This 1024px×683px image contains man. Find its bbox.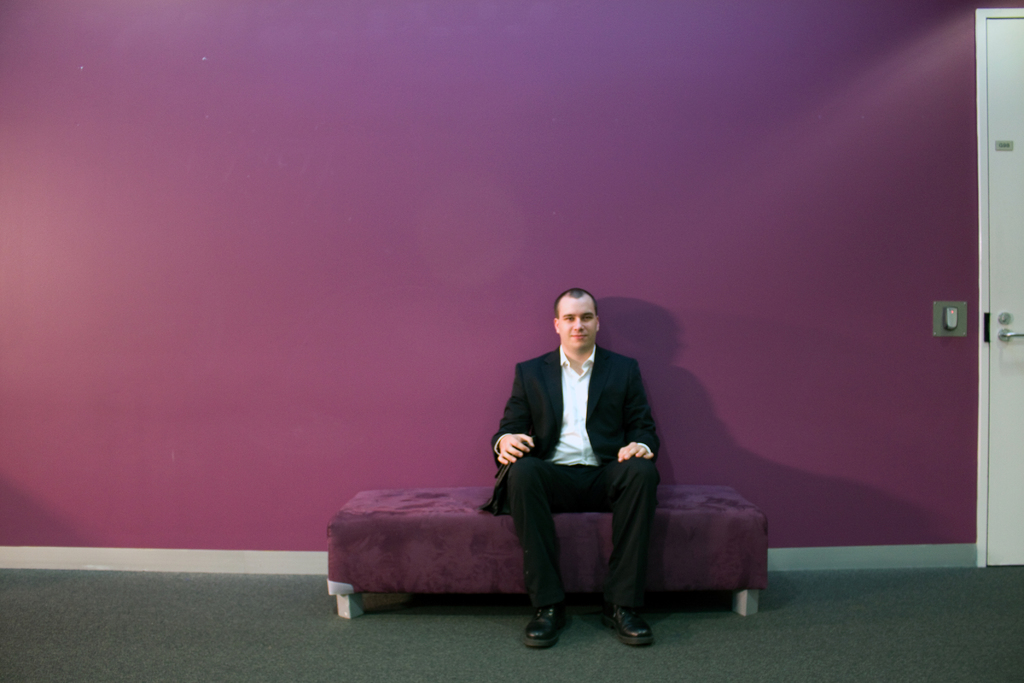
BBox(482, 286, 691, 646).
